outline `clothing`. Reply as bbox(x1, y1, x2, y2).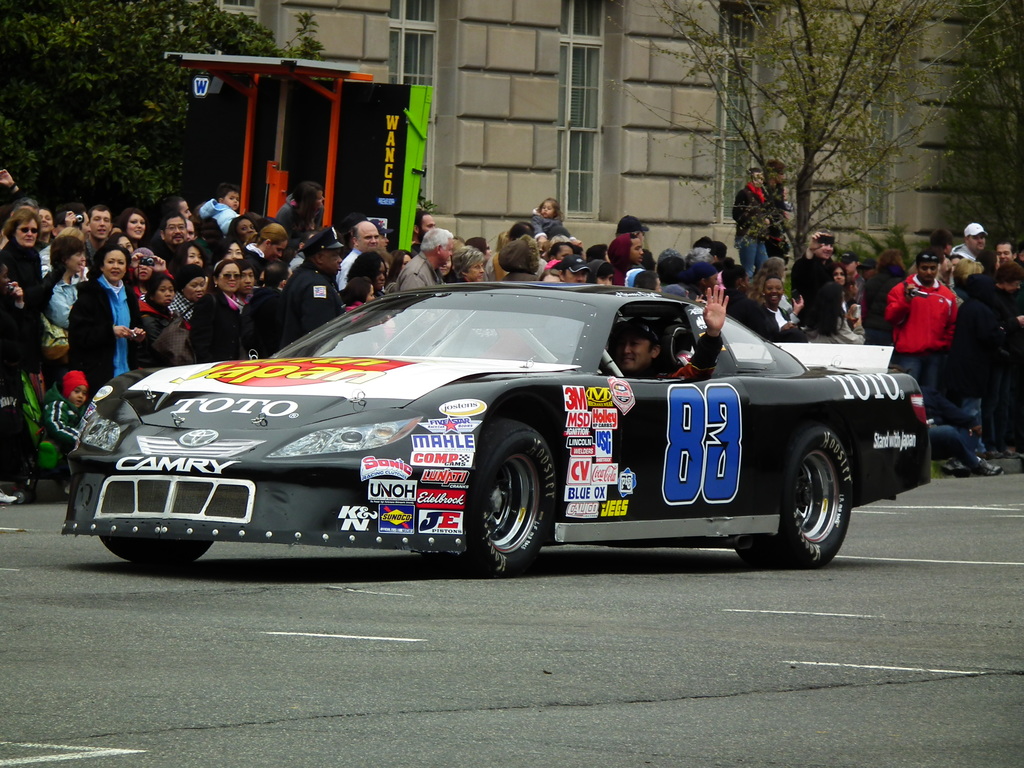
bbox(37, 246, 122, 387).
